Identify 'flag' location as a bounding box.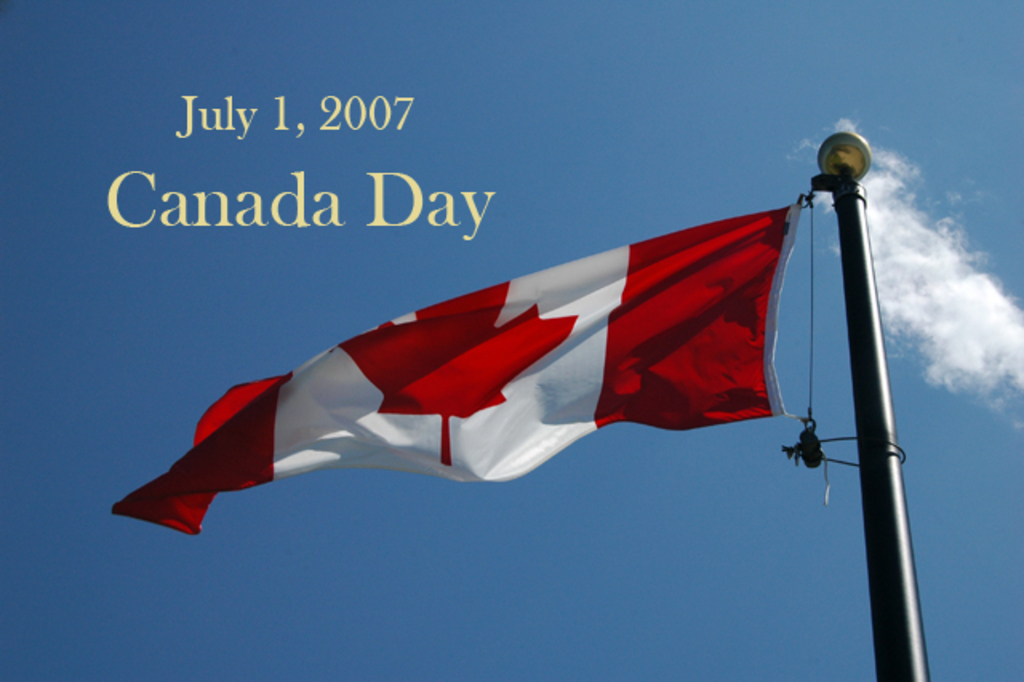
[115,200,802,538].
